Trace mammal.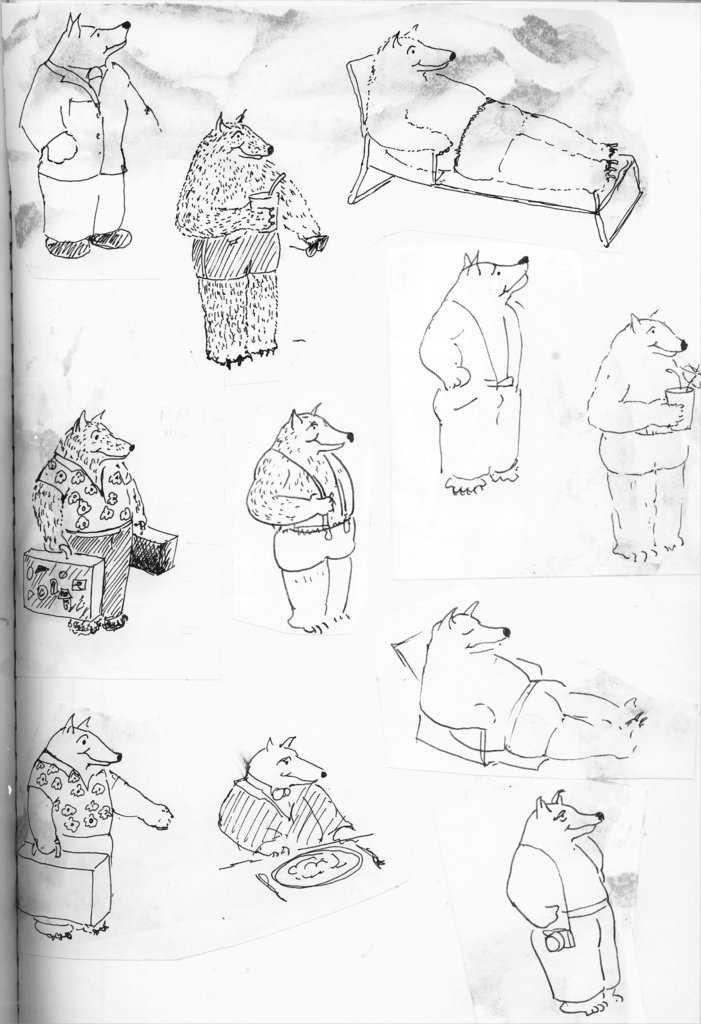
Traced to [left=239, top=399, right=355, bottom=639].
